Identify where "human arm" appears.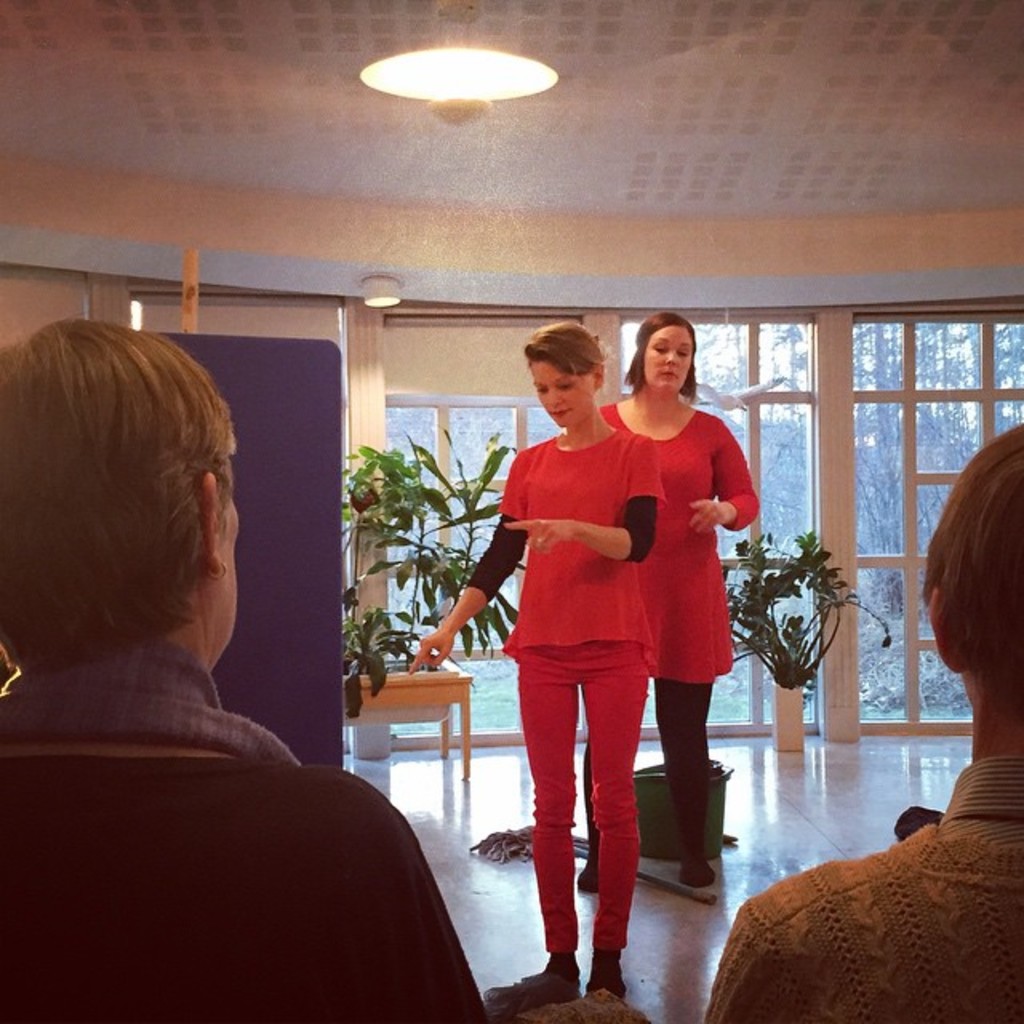
Appears at crop(283, 765, 496, 1022).
